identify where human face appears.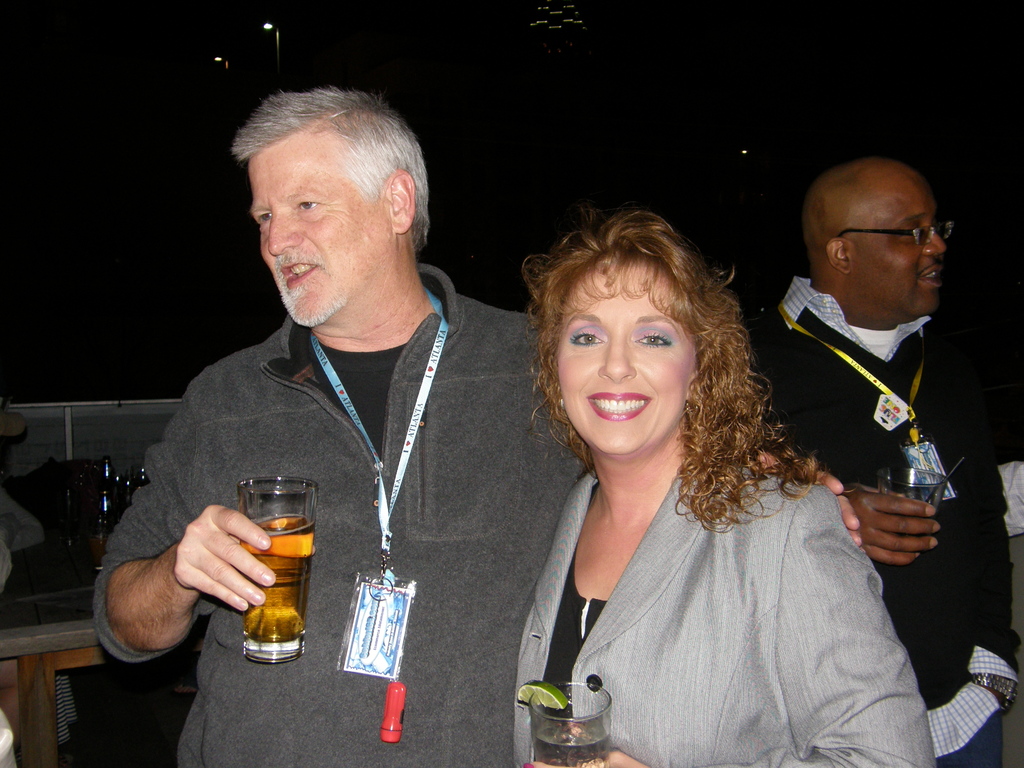
Appears at bbox=(854, 179, 944, 308).
